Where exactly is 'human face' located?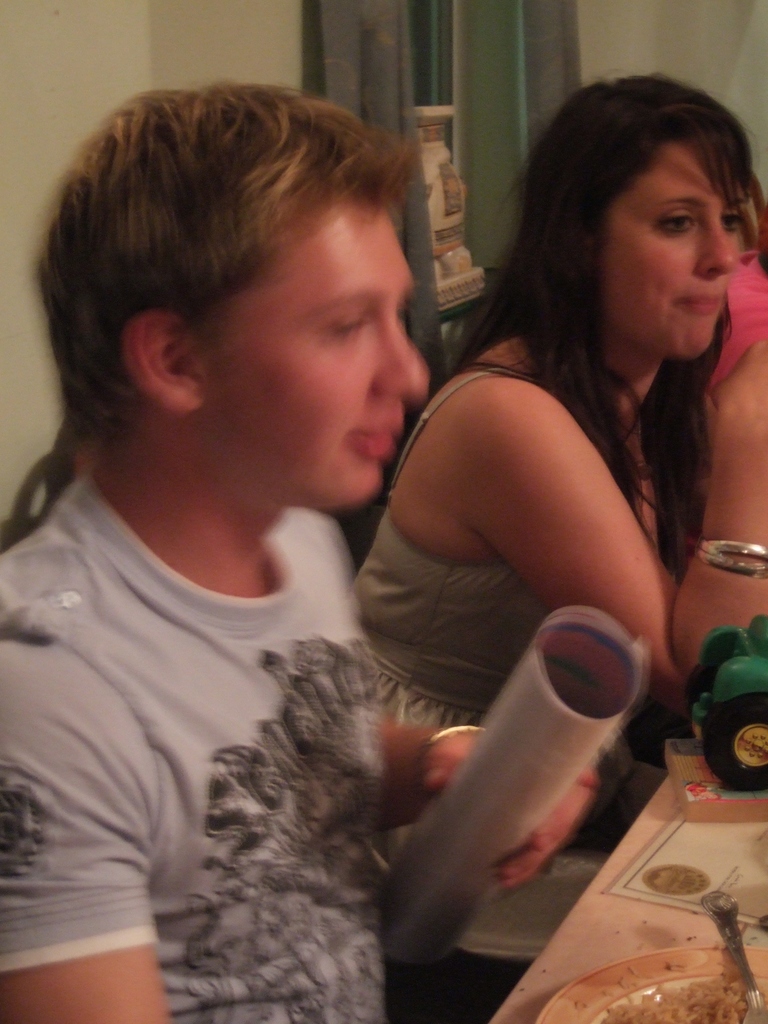
Its bounding box is BBox(604, 144, 735, 357).
